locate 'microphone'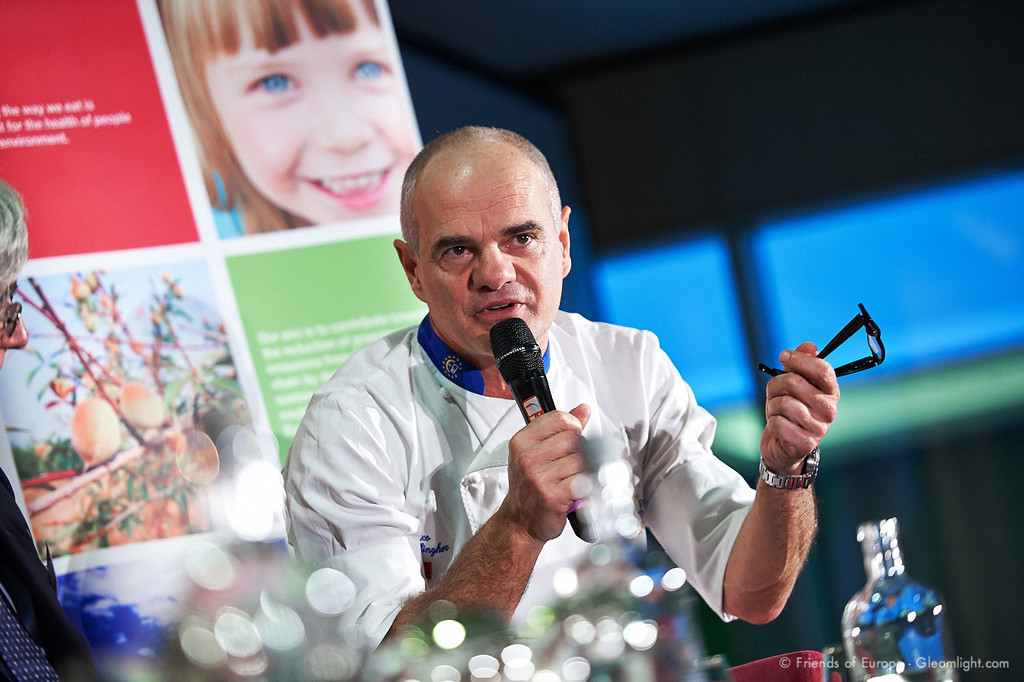
[489, 311, 595, 543]
